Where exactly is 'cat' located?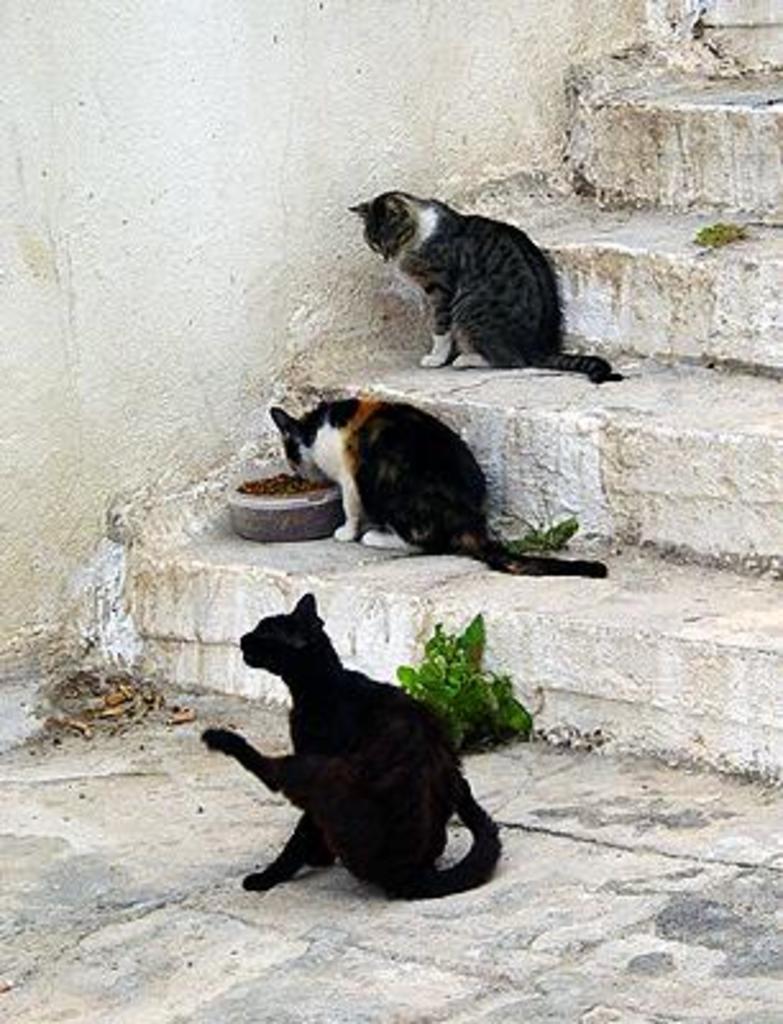
Its bounding box is [left=351, top=192, right=612, bottom=379].
